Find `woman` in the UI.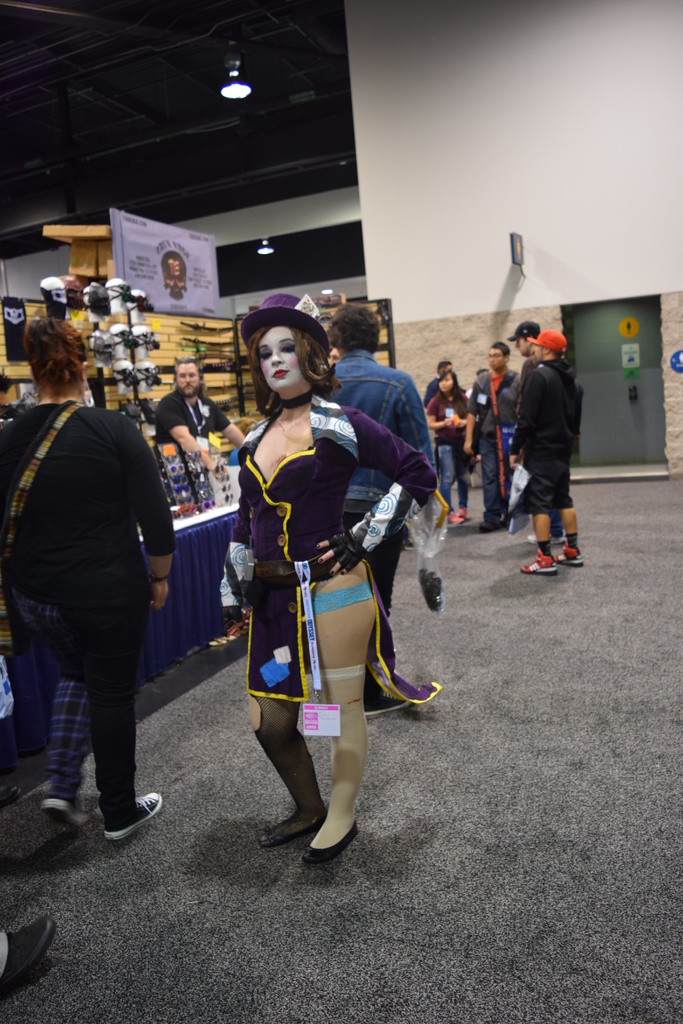
UI element at bbox=(0, 317, 169, 844).
